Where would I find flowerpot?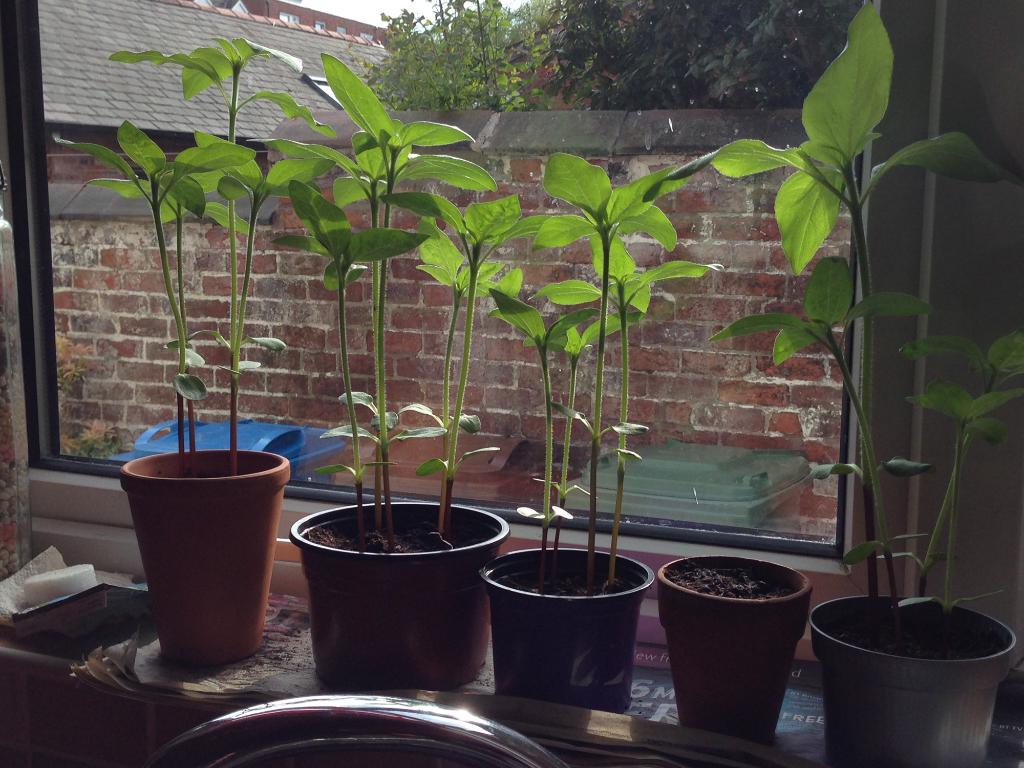
At 287,497,511,689.
